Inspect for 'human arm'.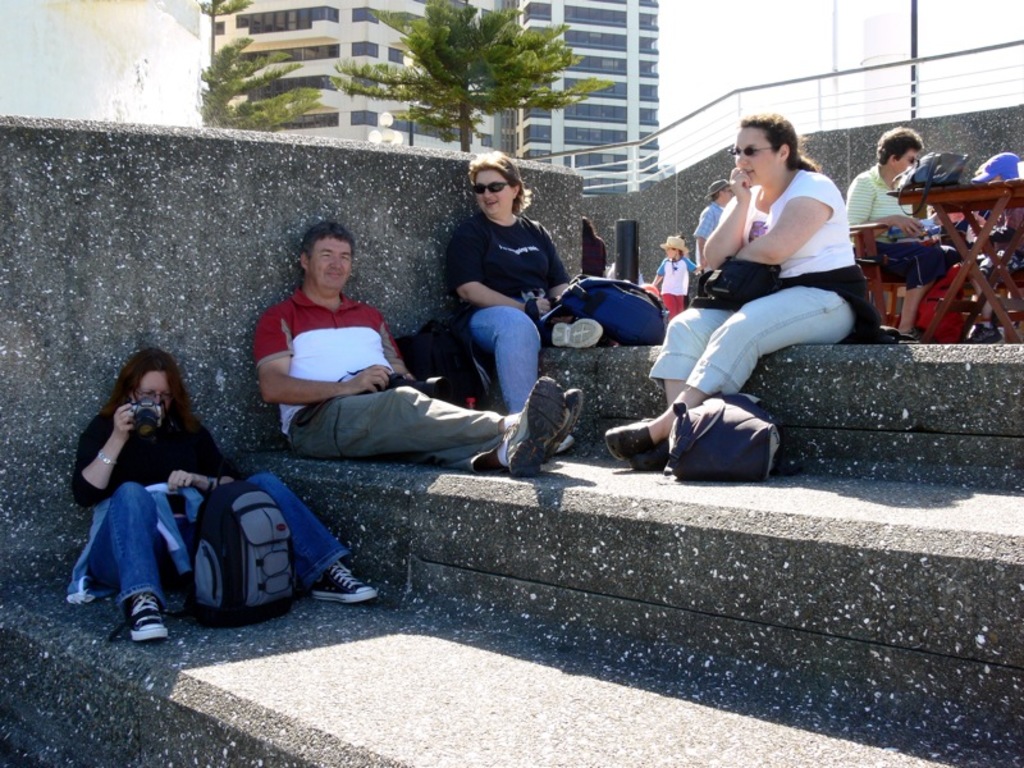
Inspection: bbox(378, 317, 416, 379).
